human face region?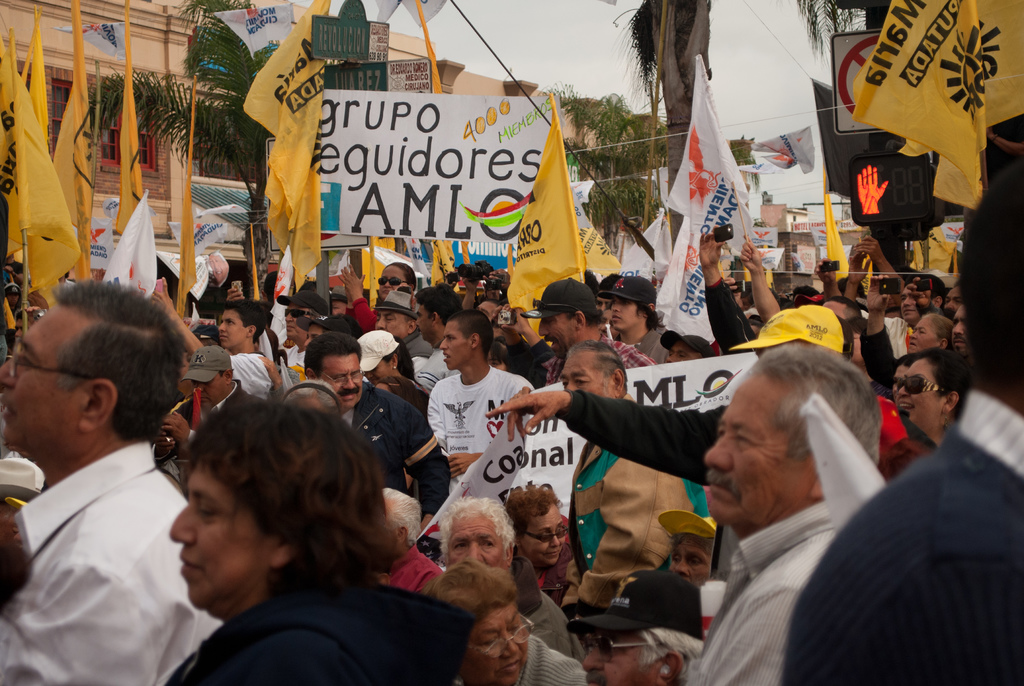
BBox(173, 455, 276, 608)
